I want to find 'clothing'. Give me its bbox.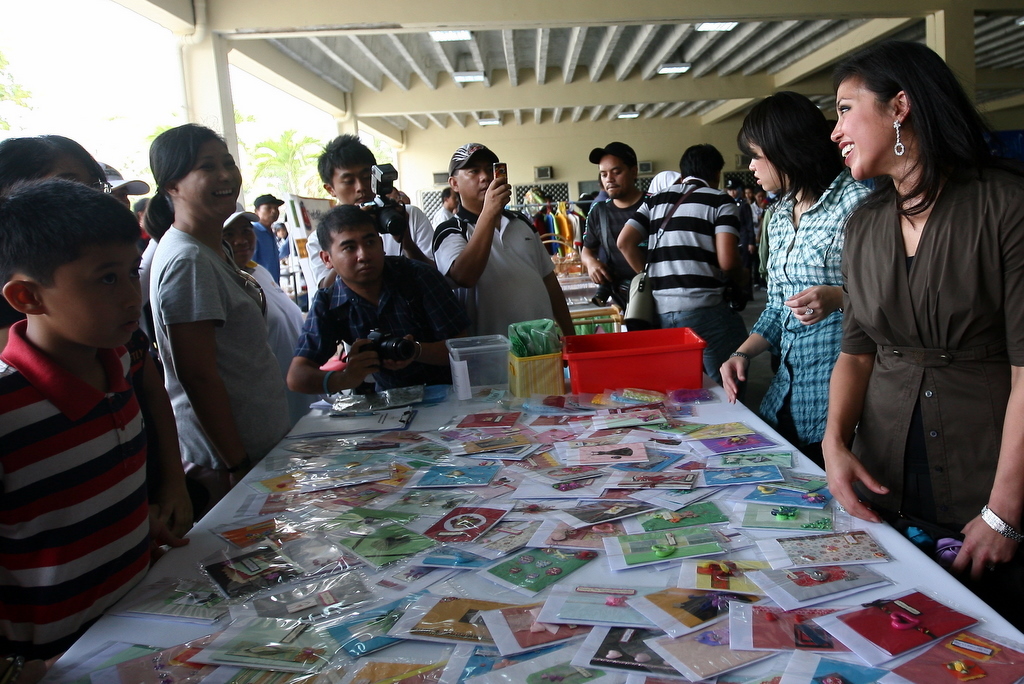
bbox=[563, 184, 670, 334].
